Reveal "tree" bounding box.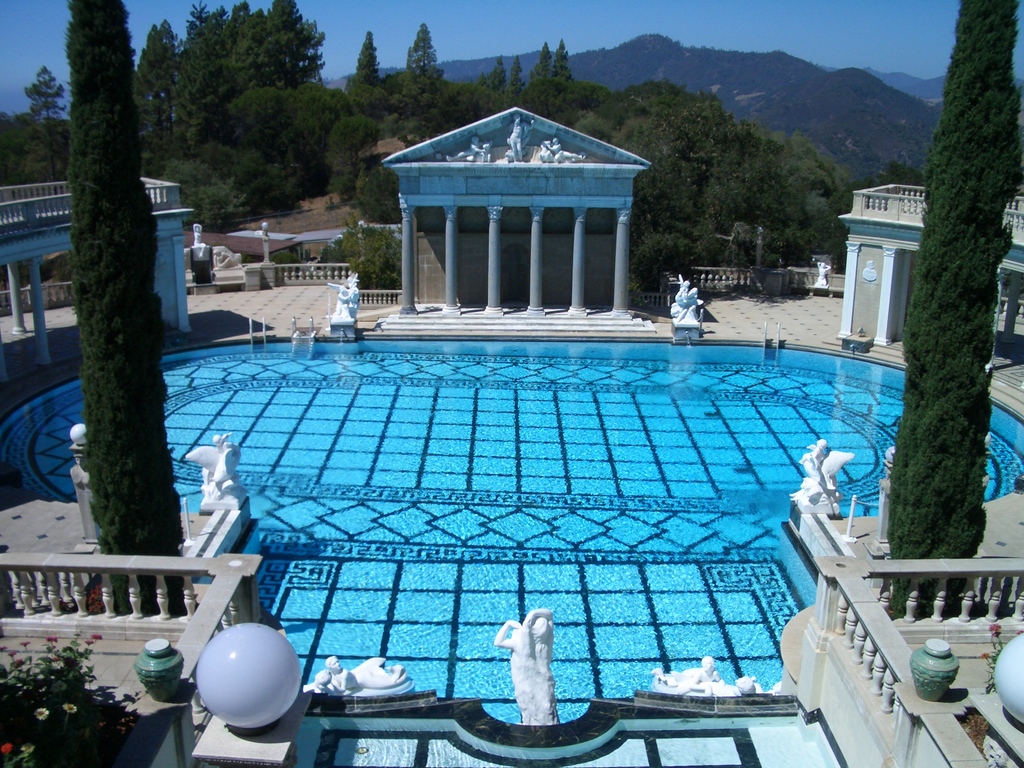
Revealed: {"left": 881, "top": 2, "right": 1023, "bottom": 616}.
